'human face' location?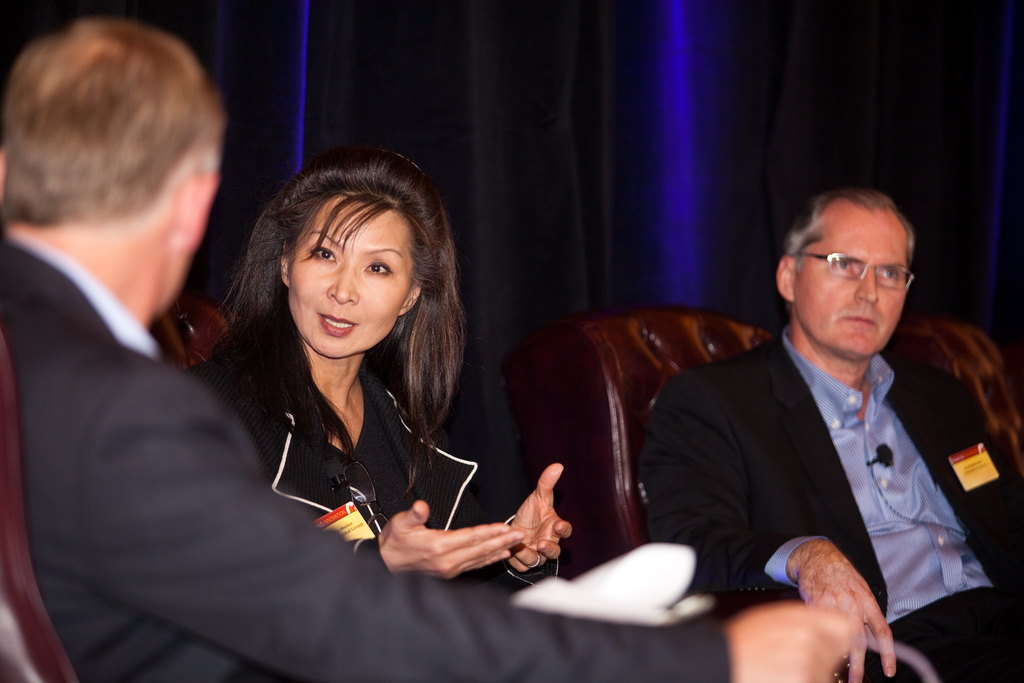
box(288, 195, 413, 358)
